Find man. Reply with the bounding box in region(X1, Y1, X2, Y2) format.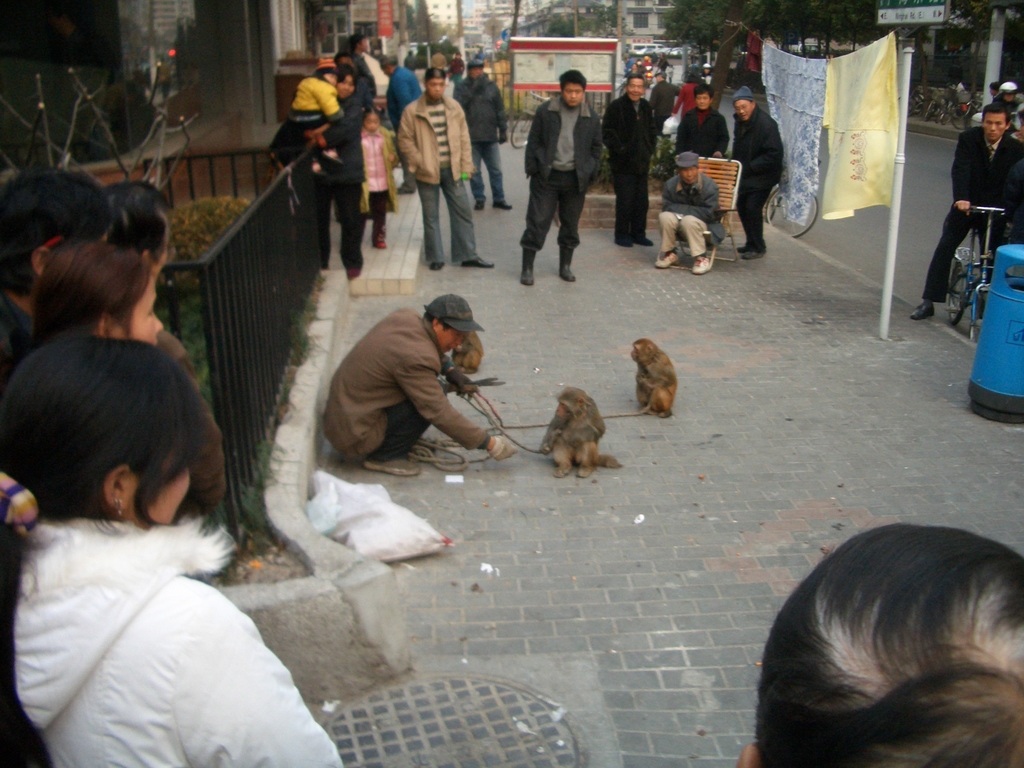
region(726, 83, 781, 263).
